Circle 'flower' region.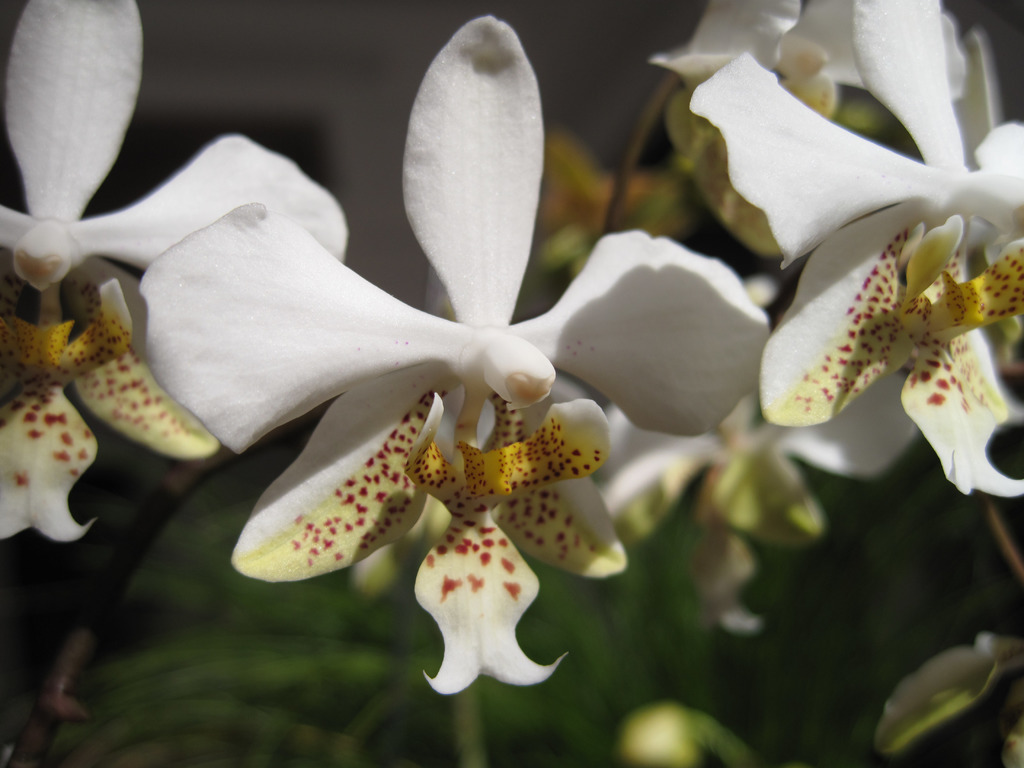
Region: {"x1": 0, "y1": 0, "x2": 348, "y2": 547}.
